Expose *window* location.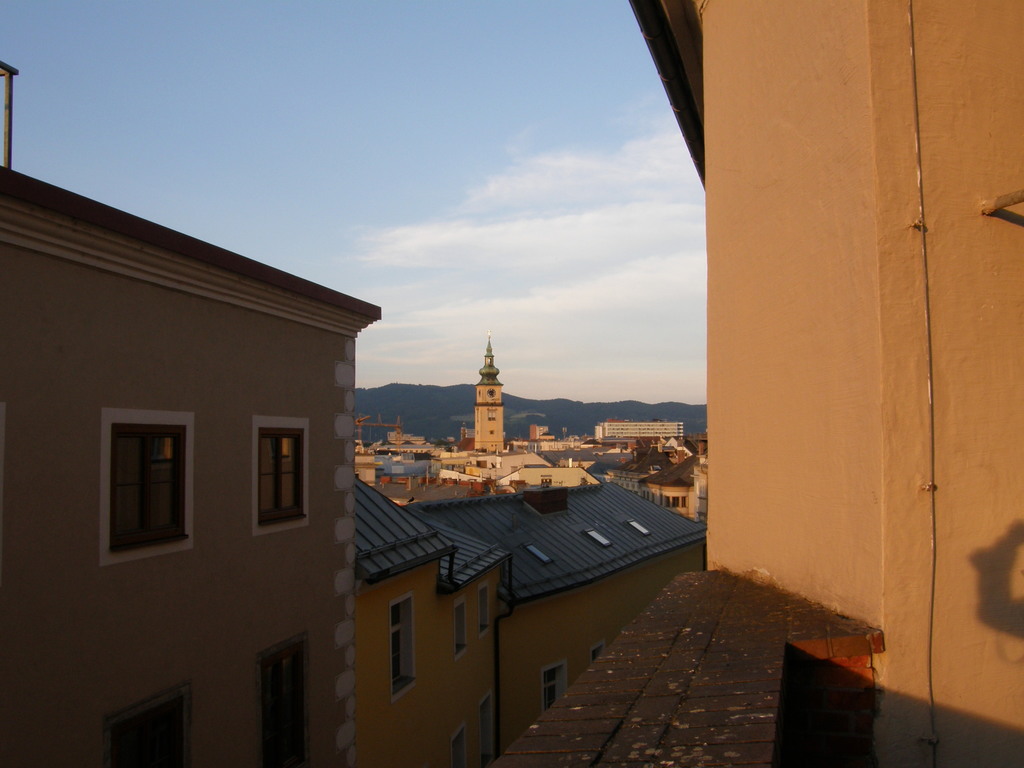
Exposed at 90,406,194,569.
